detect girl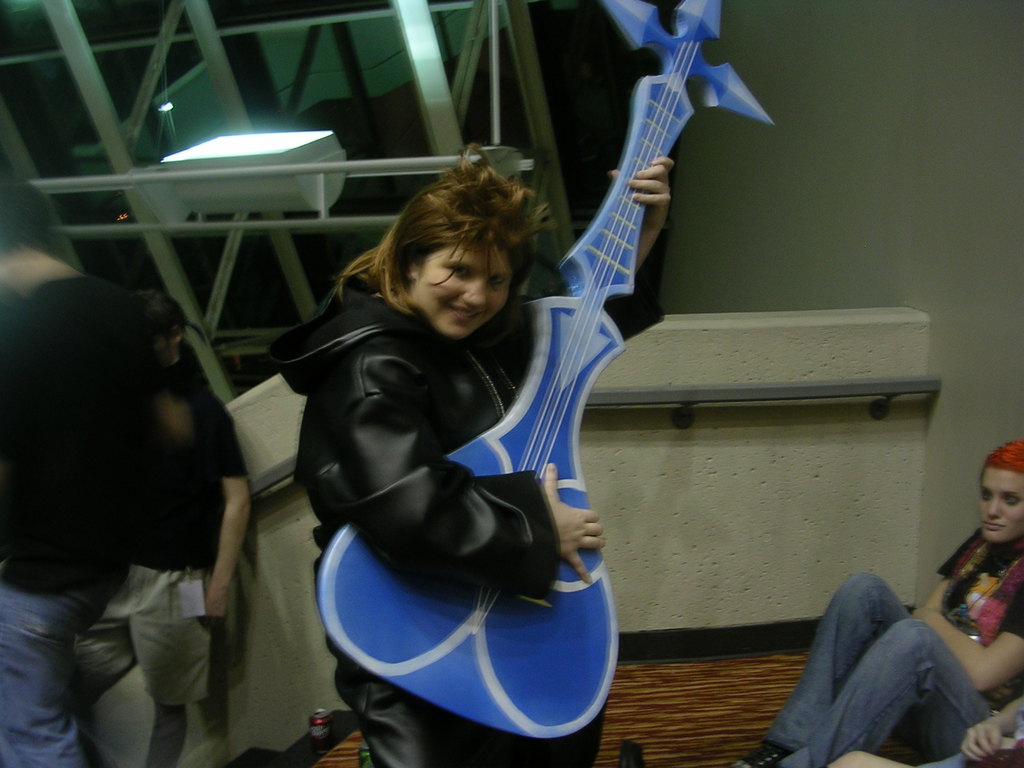
detection(751, 430, 1023, 767)
